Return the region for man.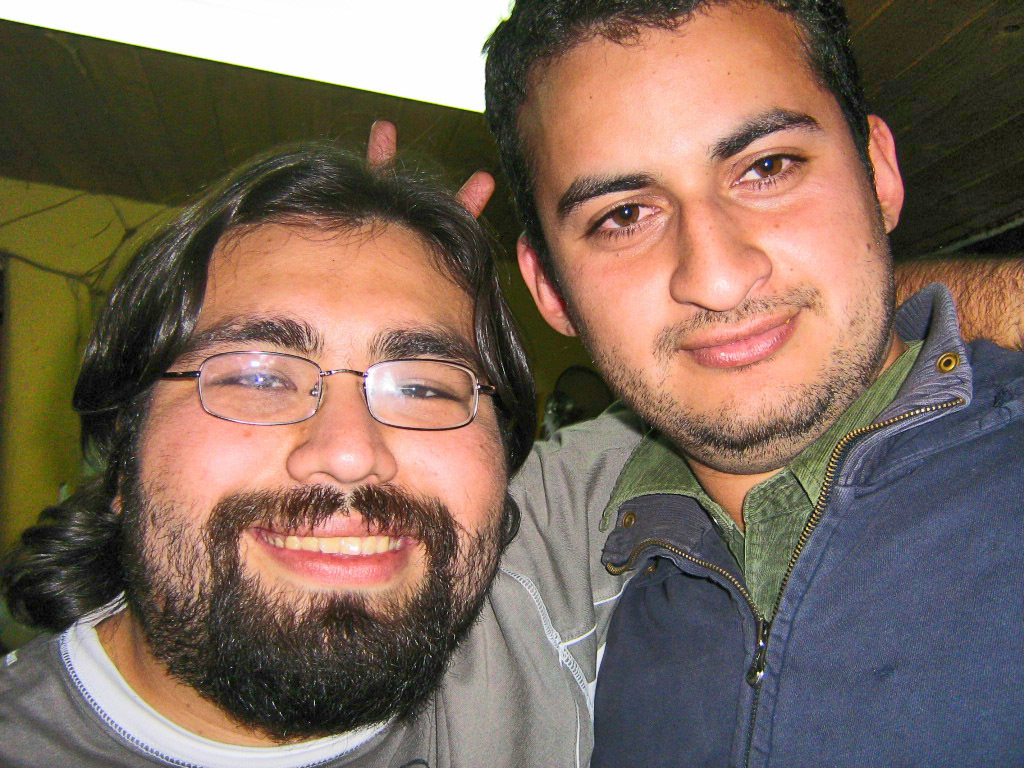
crop(0, 137, 552, 767).
